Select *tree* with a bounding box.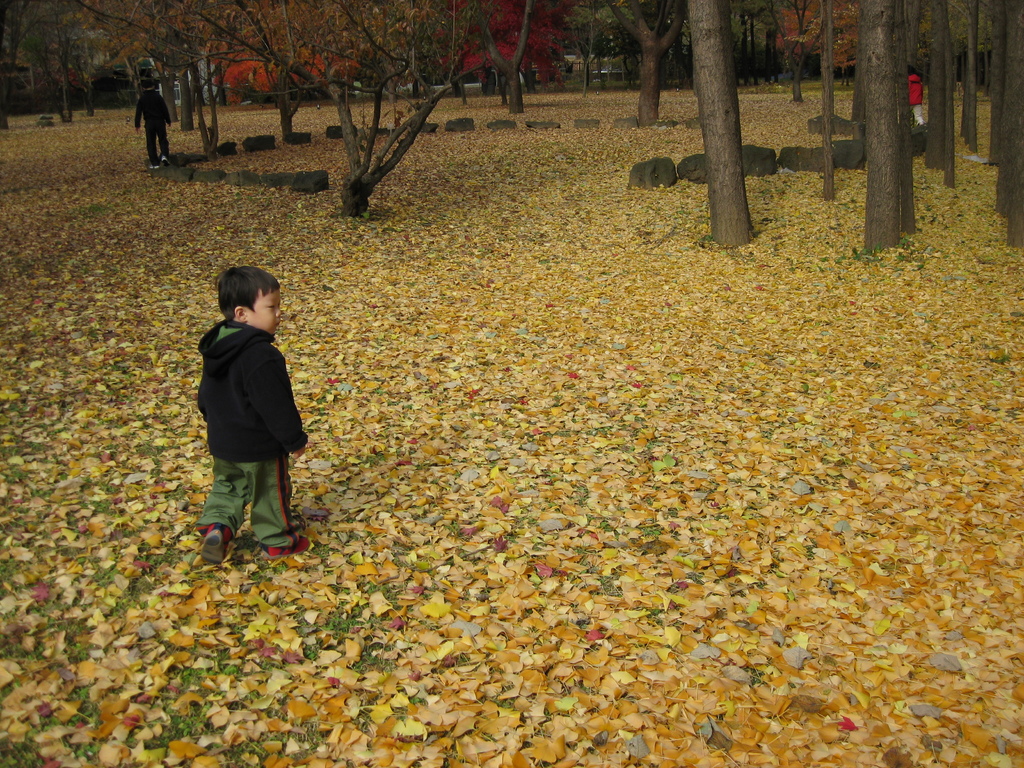
{"left": 694, "top": 0, "right": 756, "bottom": 248}.
